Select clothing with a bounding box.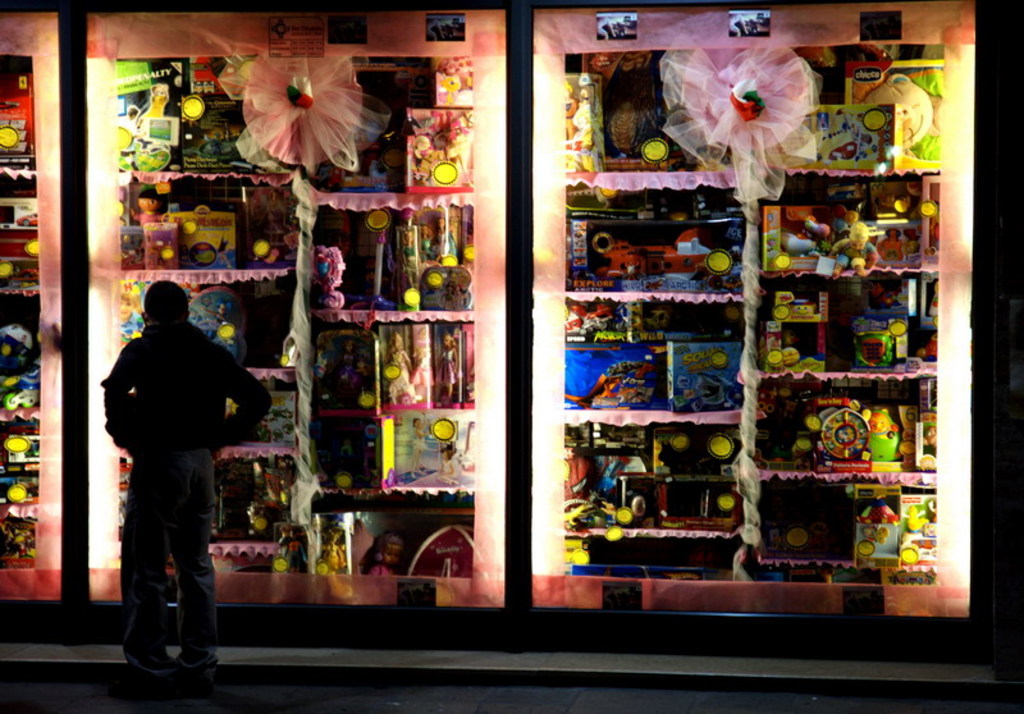
bbox=[102, 321, 271, 682].
